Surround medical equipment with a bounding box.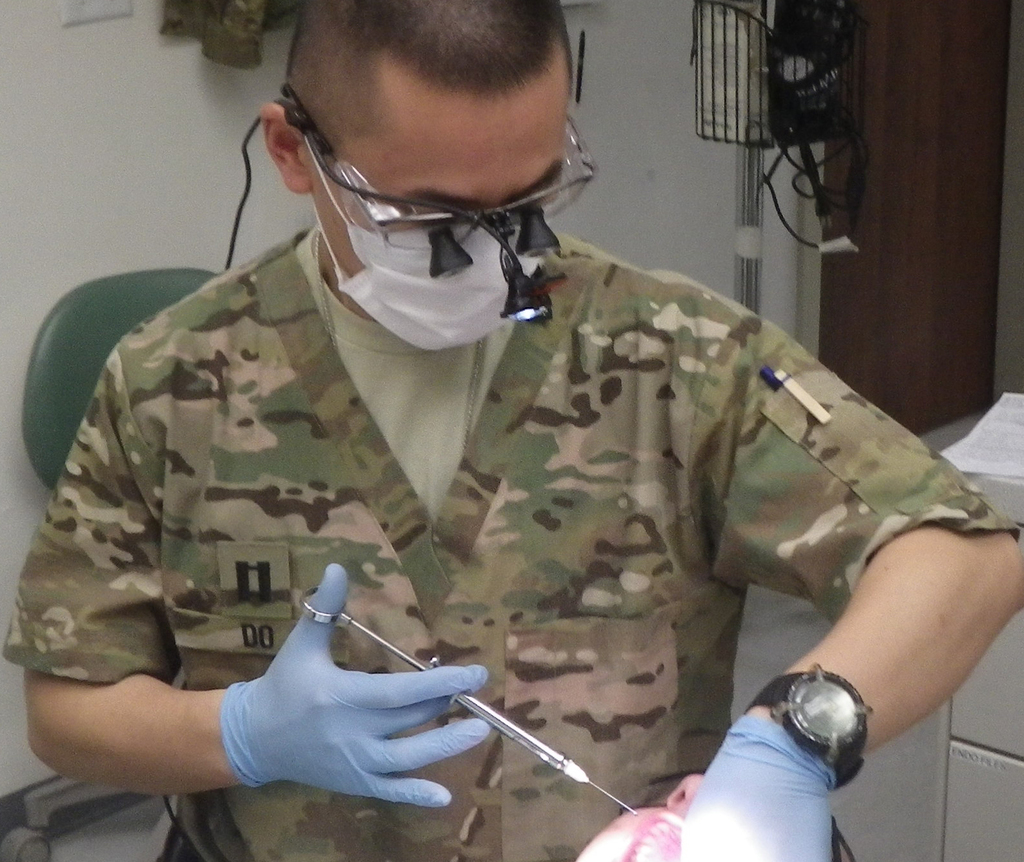
(296, 582, 638, 816).
